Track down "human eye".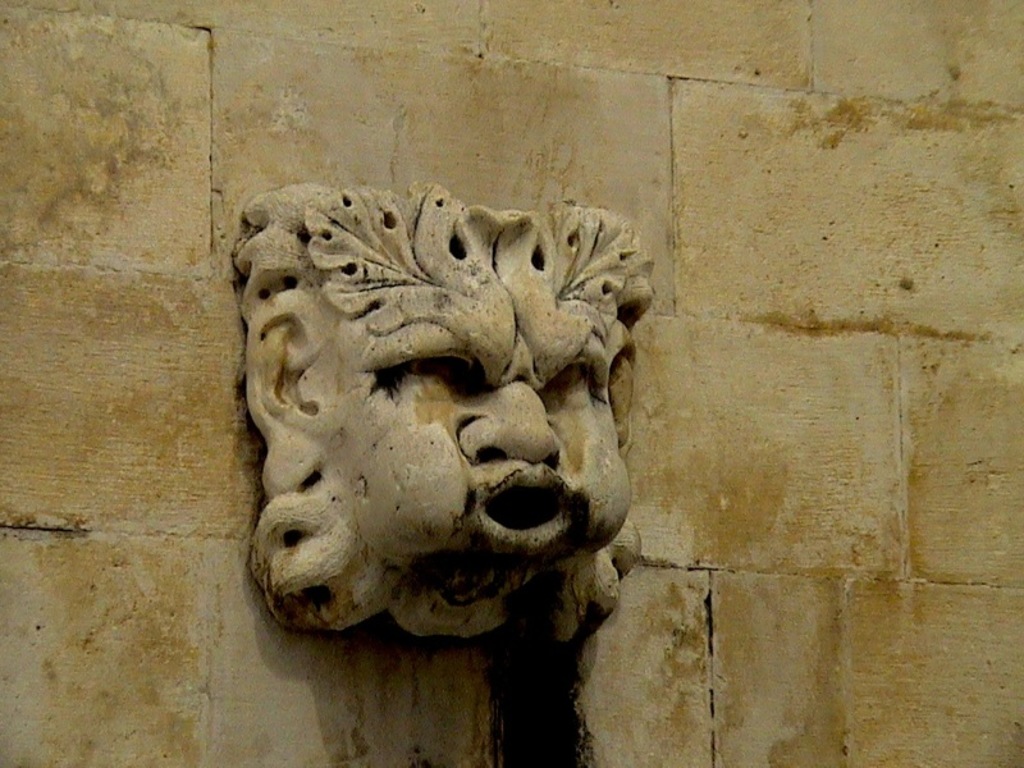
Tracked to rect(544, 355, 594, 393).
